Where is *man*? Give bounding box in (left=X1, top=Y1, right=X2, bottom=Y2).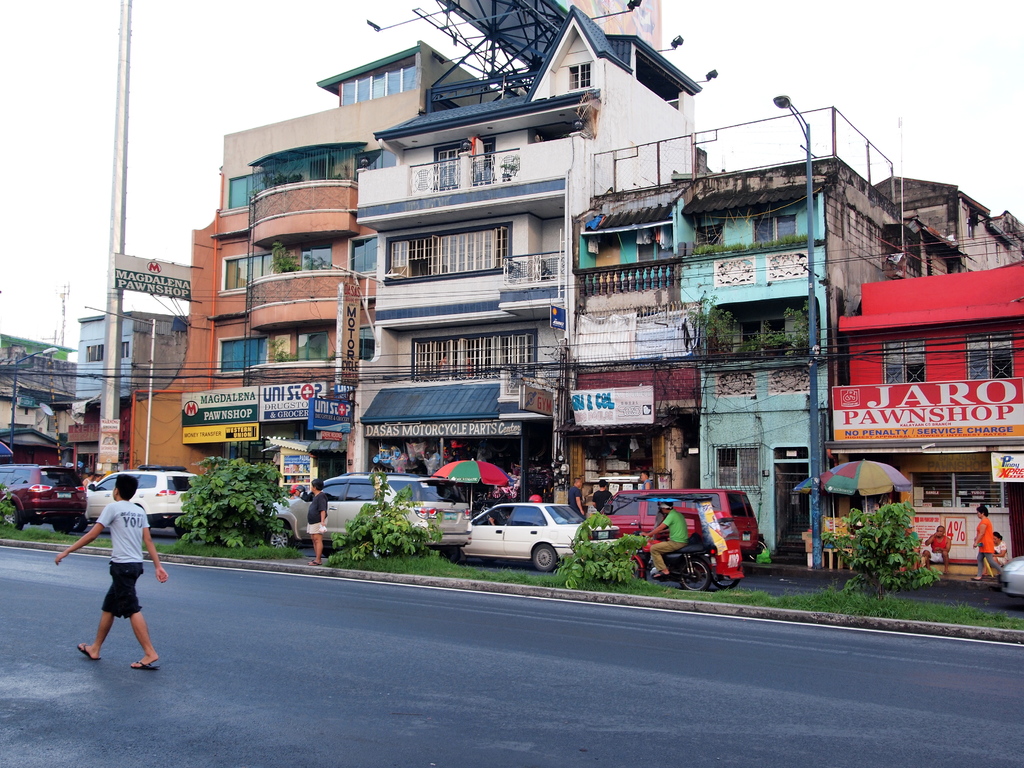
(left=83, top=471, right=93, bottom=490).
